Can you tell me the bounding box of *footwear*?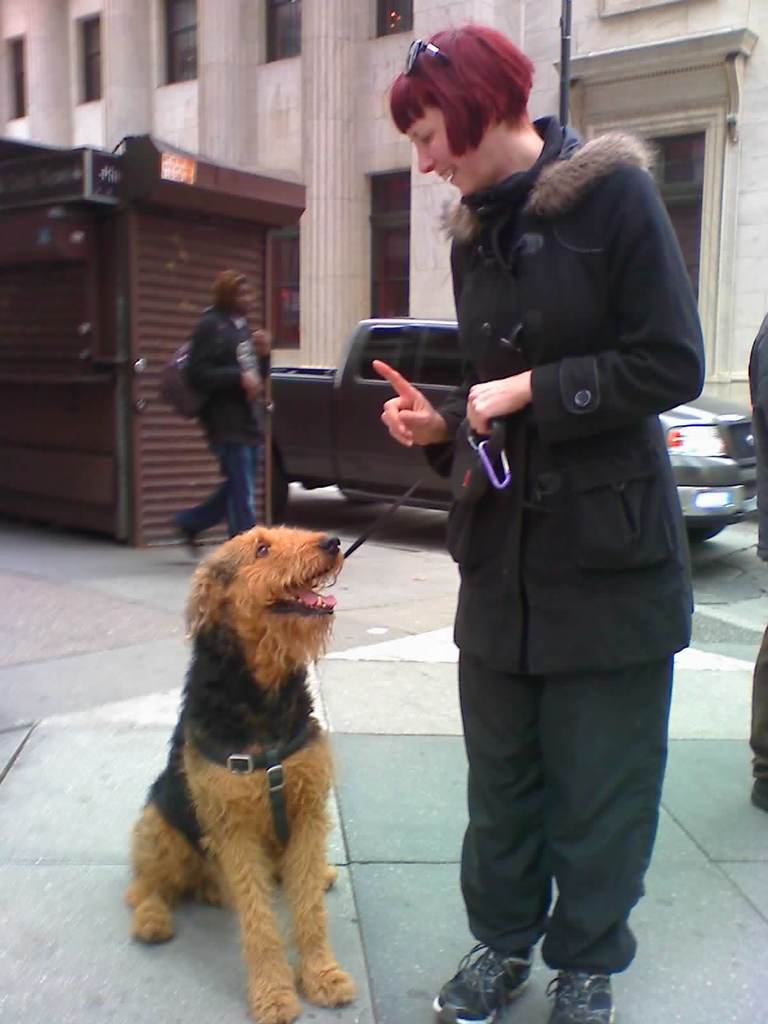
<box>543,967,618,1023</box>.
